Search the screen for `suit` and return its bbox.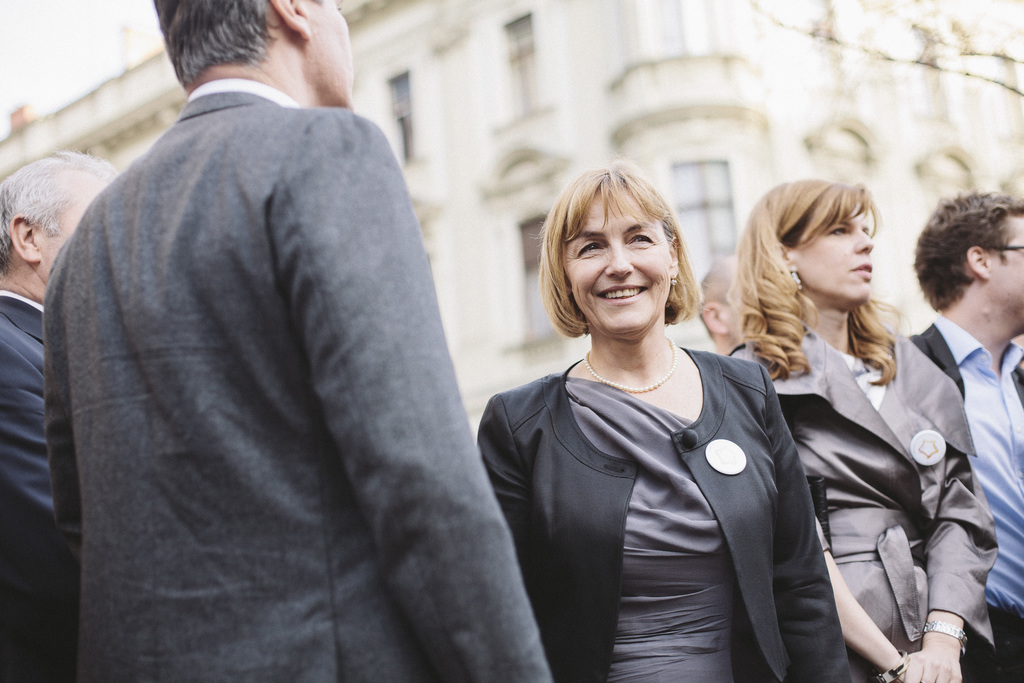
Found: [left=40, top=40, right=573, bottom=678].
